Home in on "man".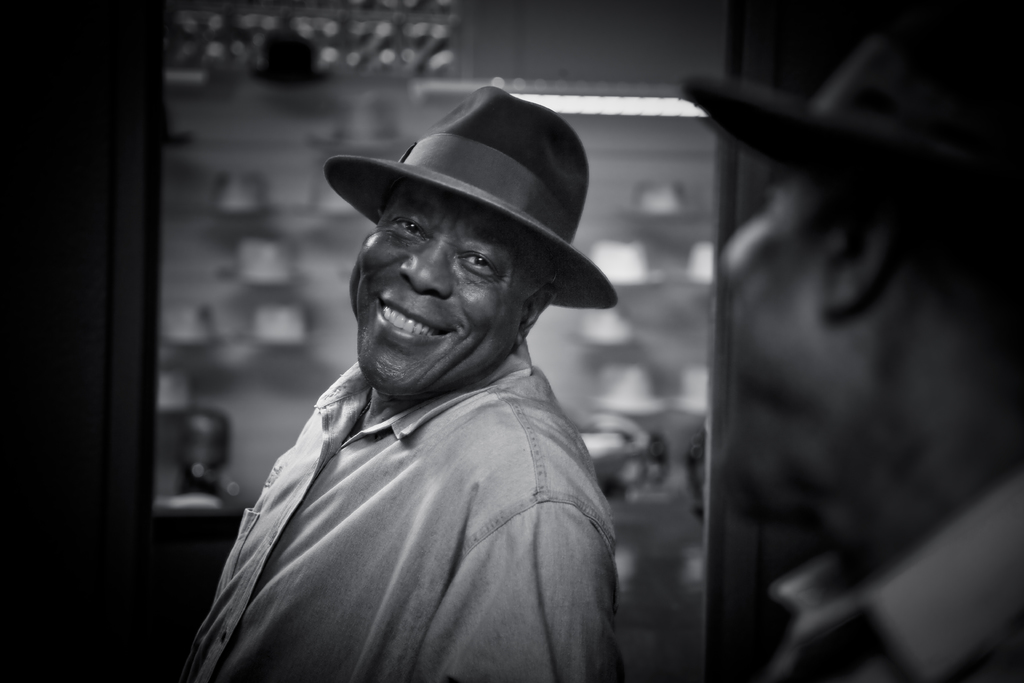
Homed in at <box>170,92,672,680</box>.
